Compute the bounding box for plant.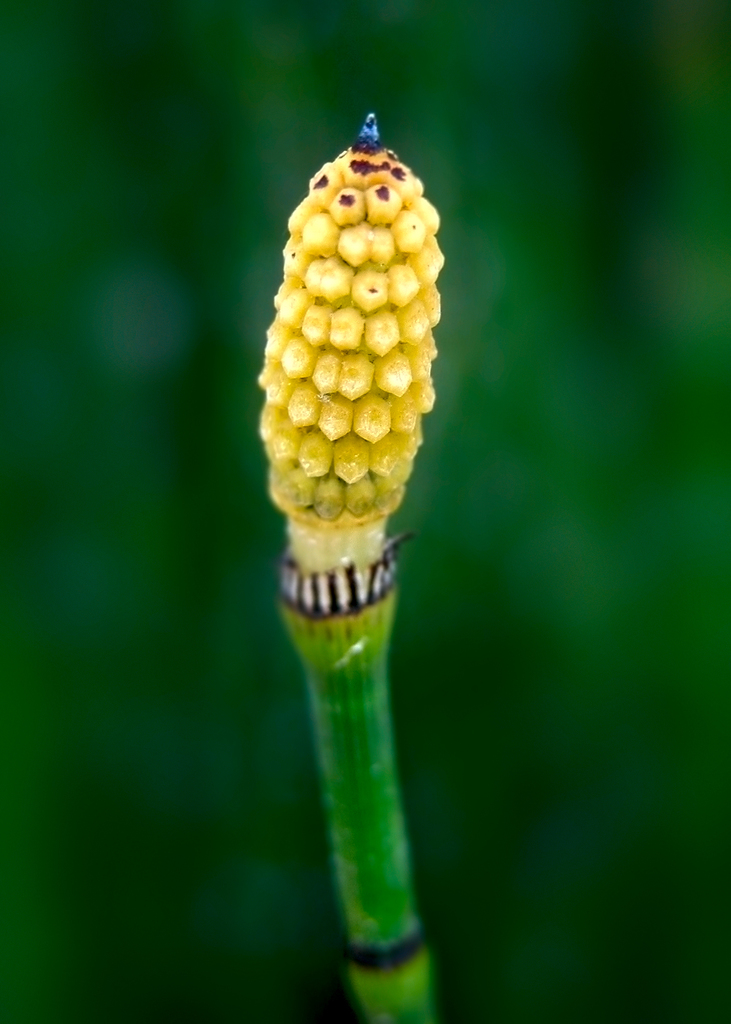
Rect(254, 113, 450, 1014).
